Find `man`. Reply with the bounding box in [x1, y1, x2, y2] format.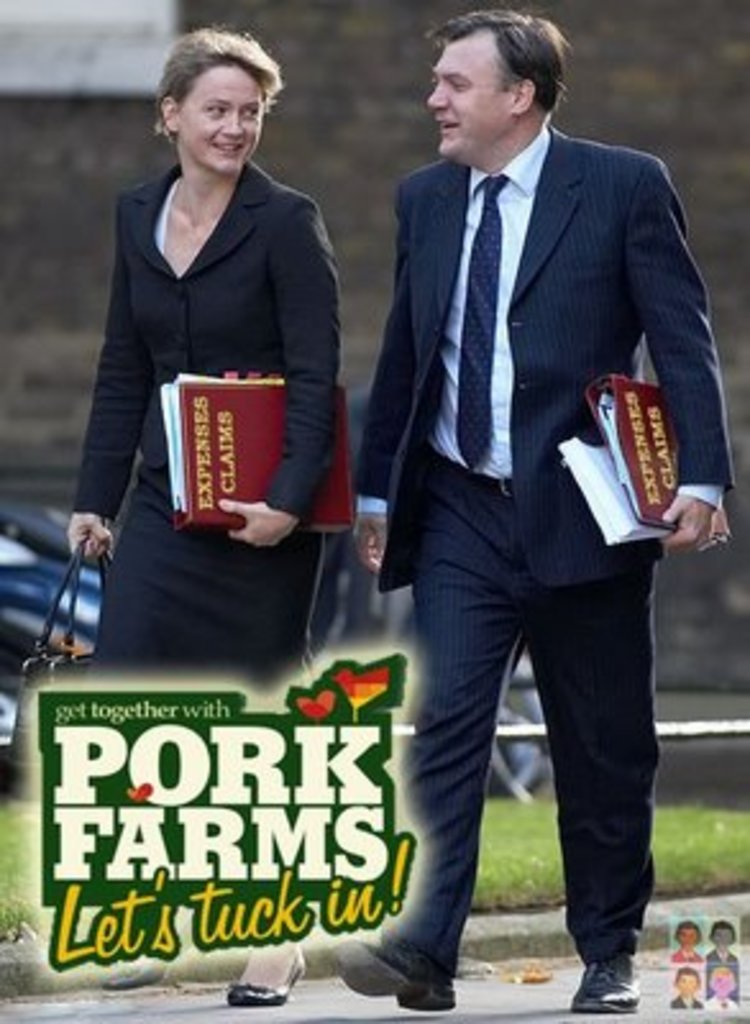
[305, 0, 745, 947].
